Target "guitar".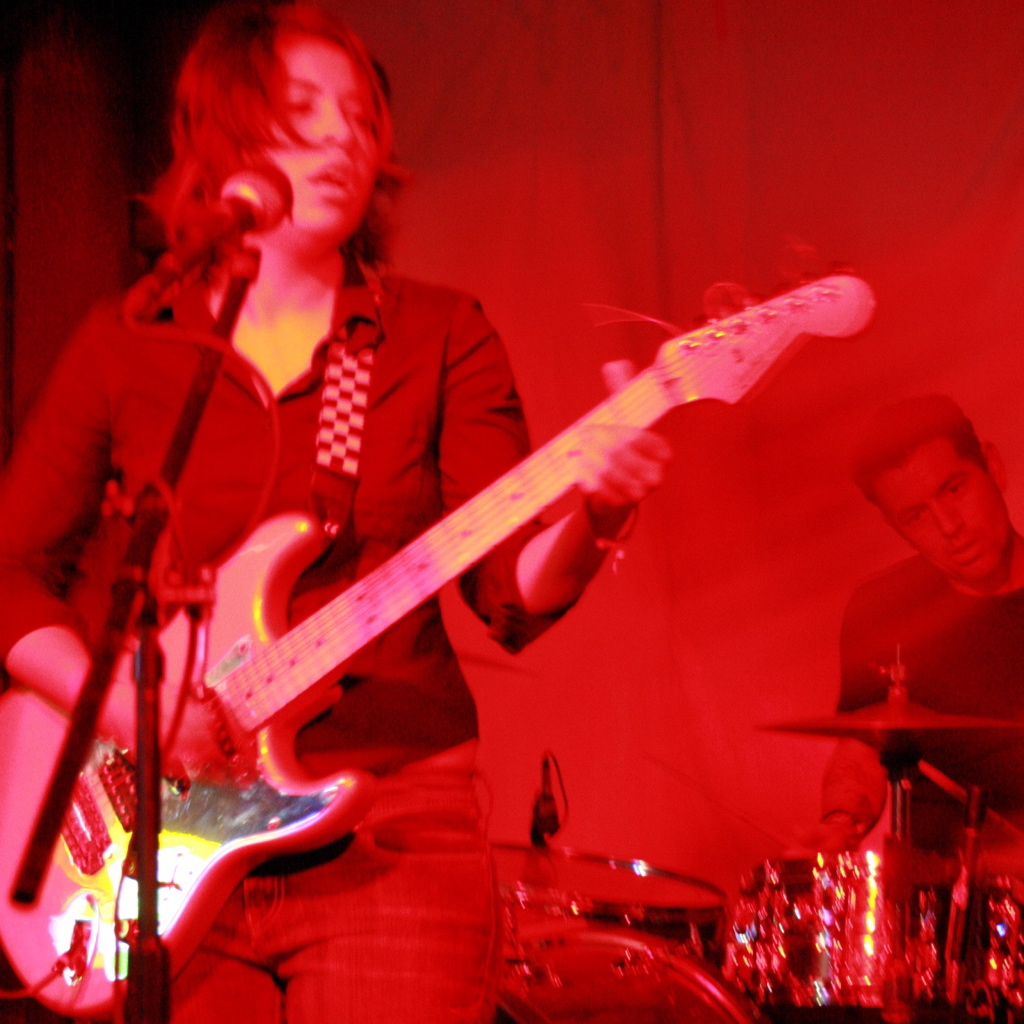
Target region: Rect(0, 237, 874, 1023).
